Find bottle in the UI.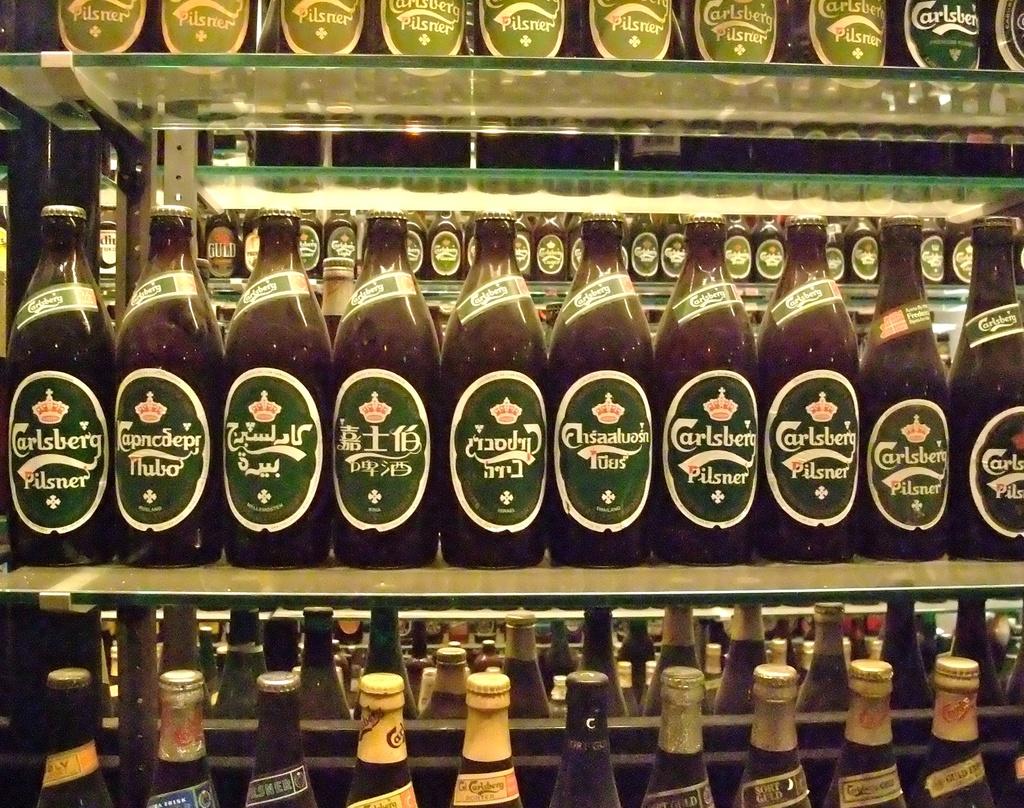
UI element at <bbox>900, 122, 931, 204</bbox>.
